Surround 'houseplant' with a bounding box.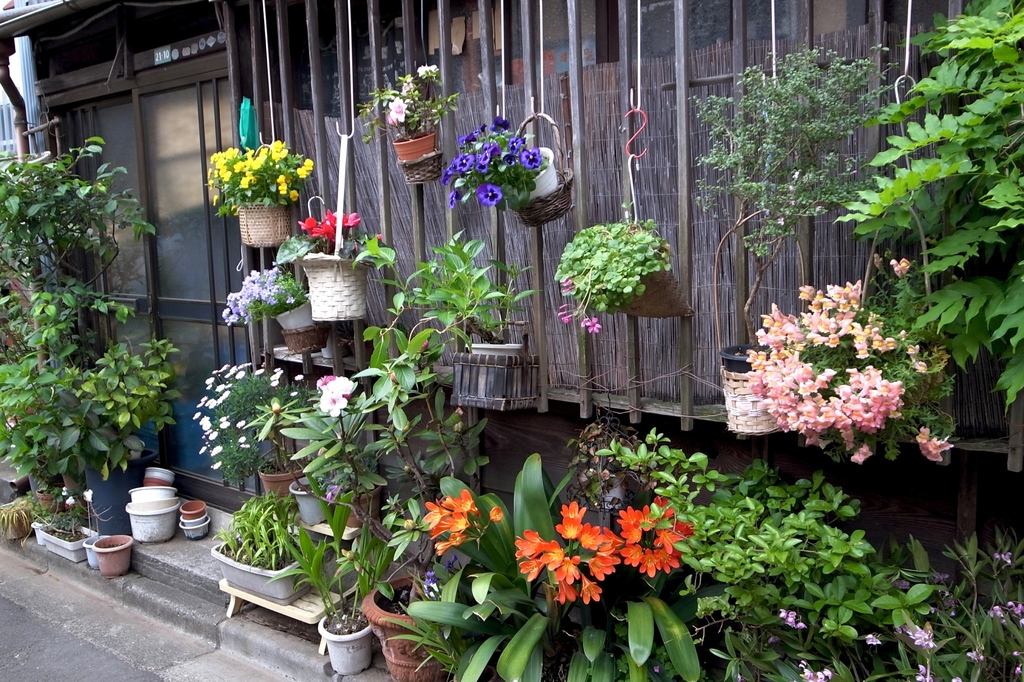
detection(202, 137, 316, 247).
